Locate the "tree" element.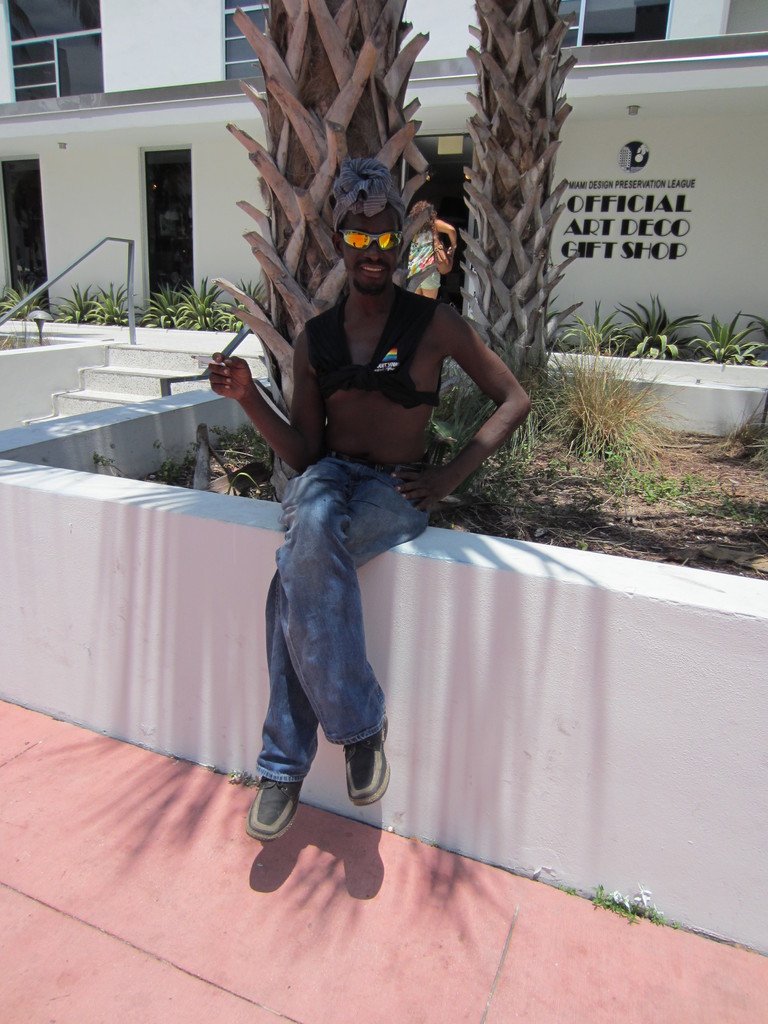
Element bbox: bbox(221, 0, 436, 484).
